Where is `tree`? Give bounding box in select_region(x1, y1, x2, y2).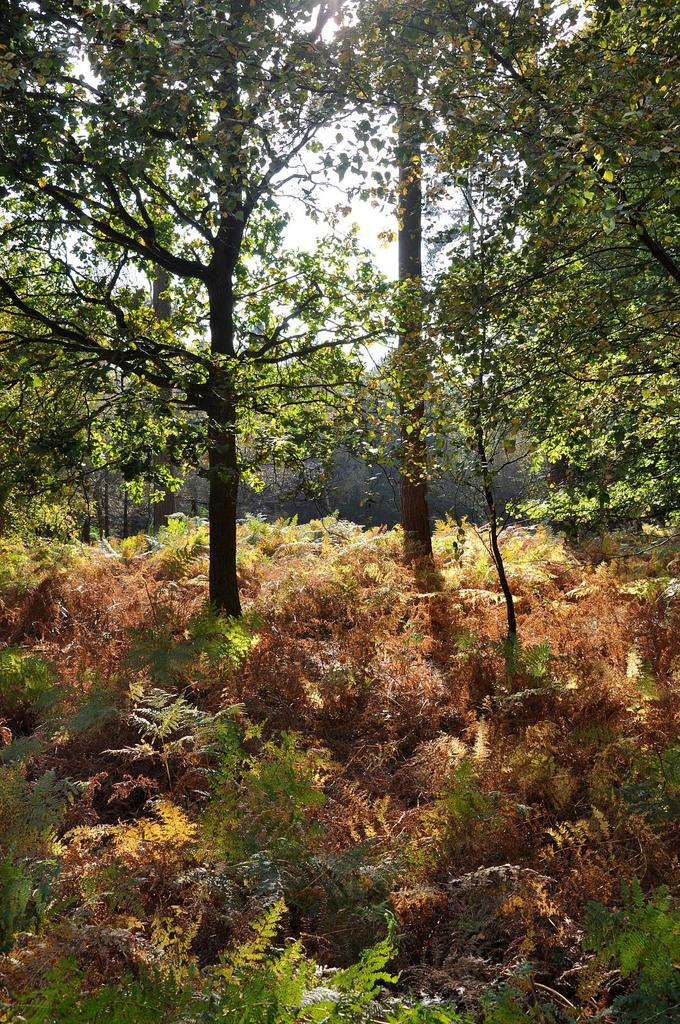
select_region(106, 327, 278, 535).
